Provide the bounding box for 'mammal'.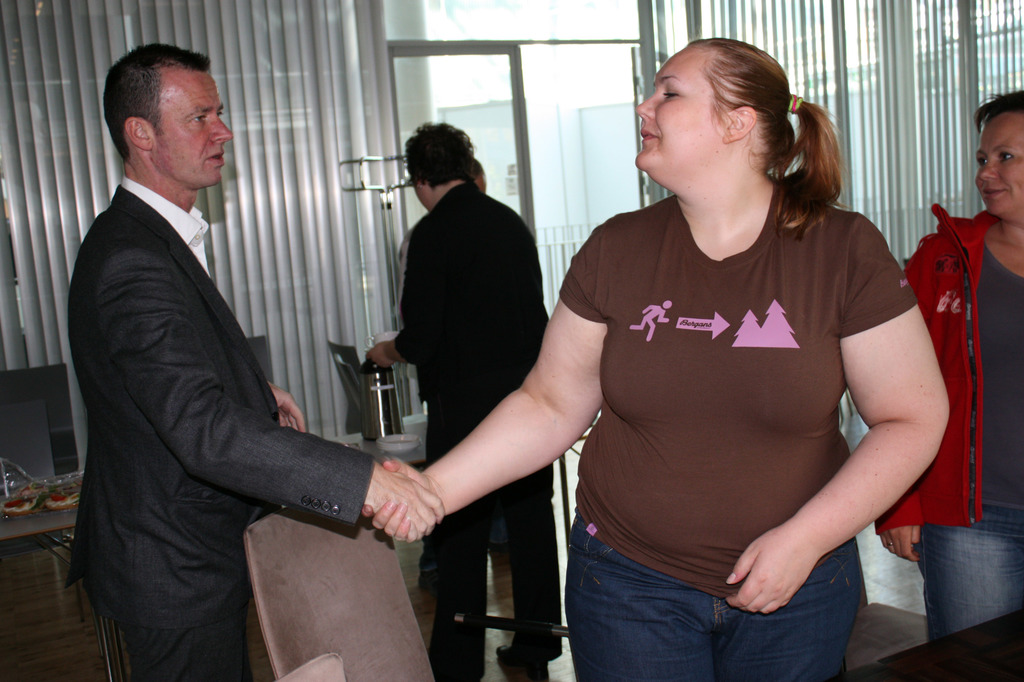
x1=364, y1=33, x2=952, y2=681.
